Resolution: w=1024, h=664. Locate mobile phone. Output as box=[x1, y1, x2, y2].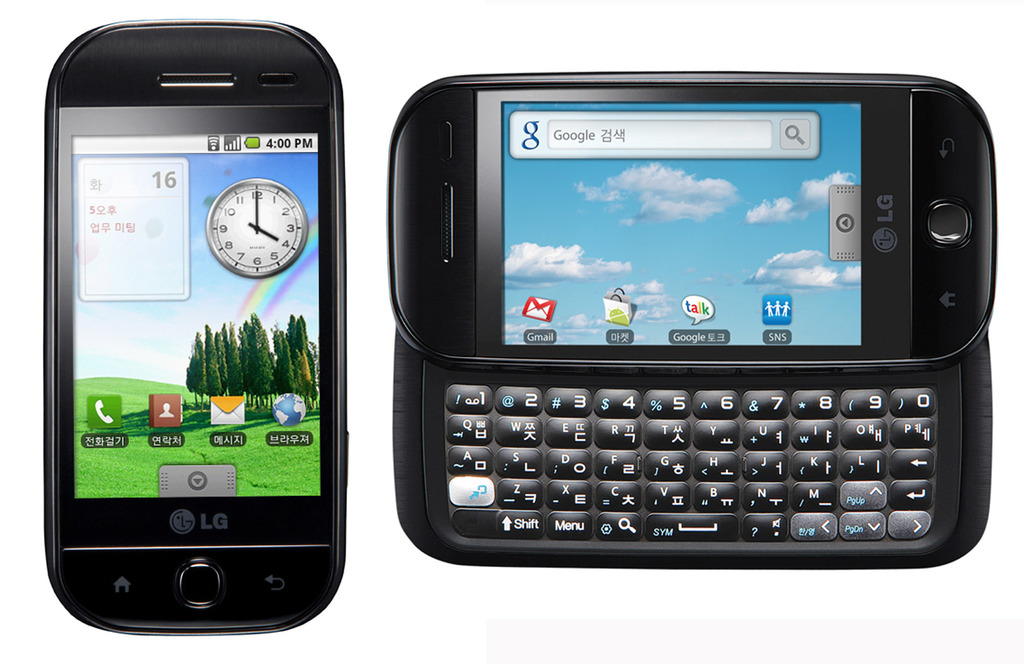
box=[388, 70, 995, 571].
